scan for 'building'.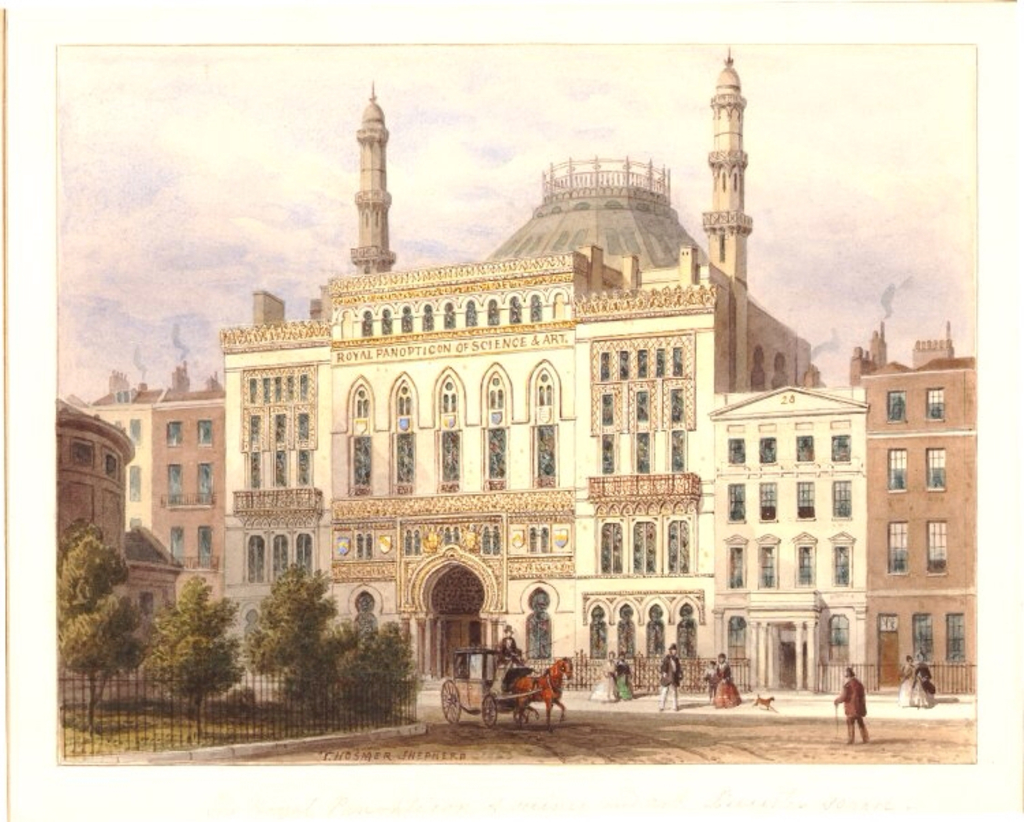
Scan result: 862/339/984/706.
